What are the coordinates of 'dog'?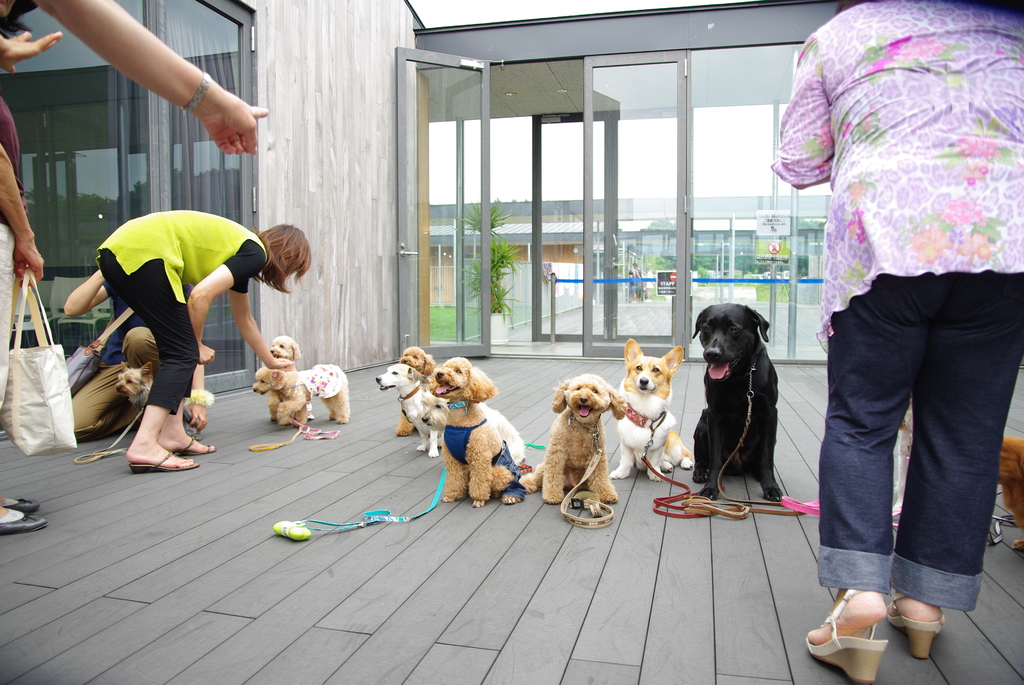
{"left": 390, "top": 347, "right": 444, "bottom": 439}.
